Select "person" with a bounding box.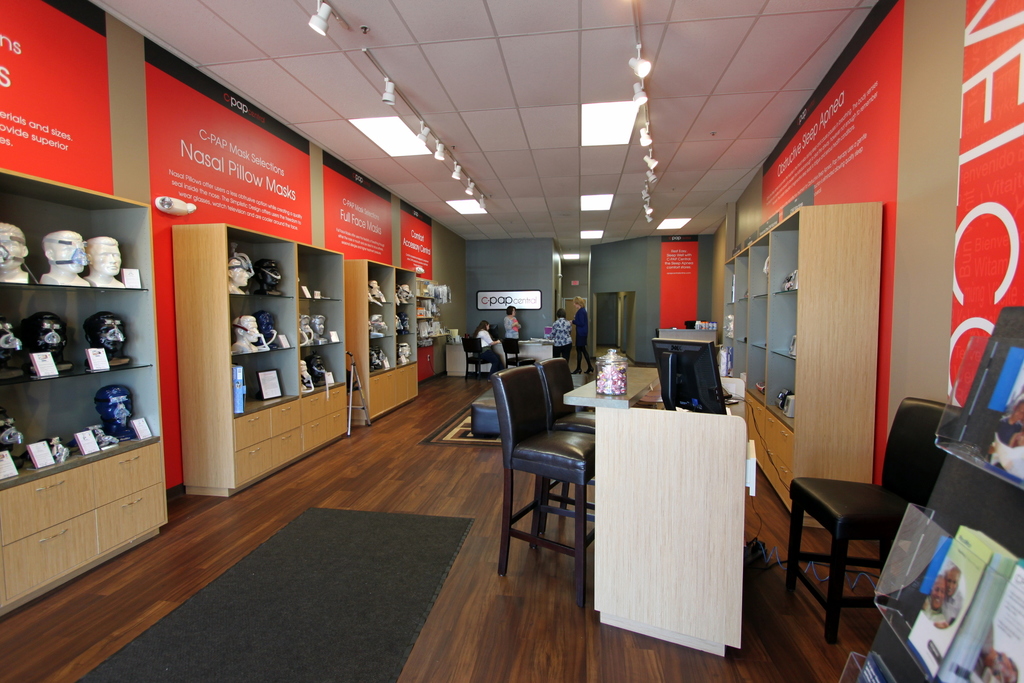
bbox=(0, 409, 17, 452).
